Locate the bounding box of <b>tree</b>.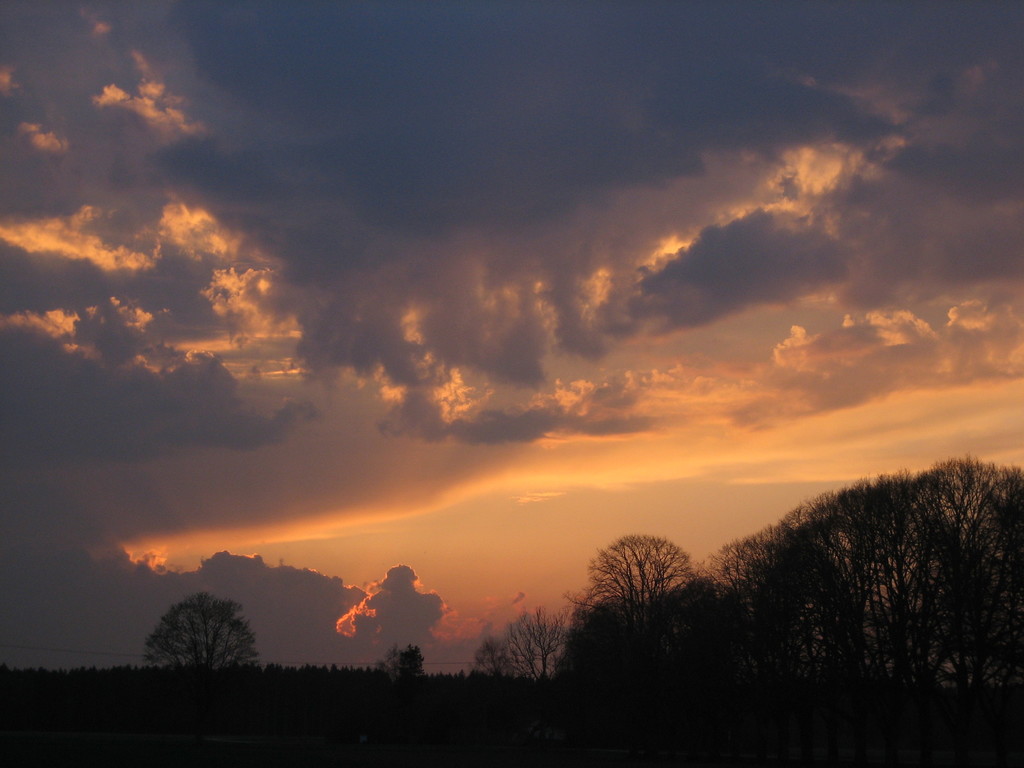
Bounding box: (x1=375, y1=643, x2=419, y2=701).
